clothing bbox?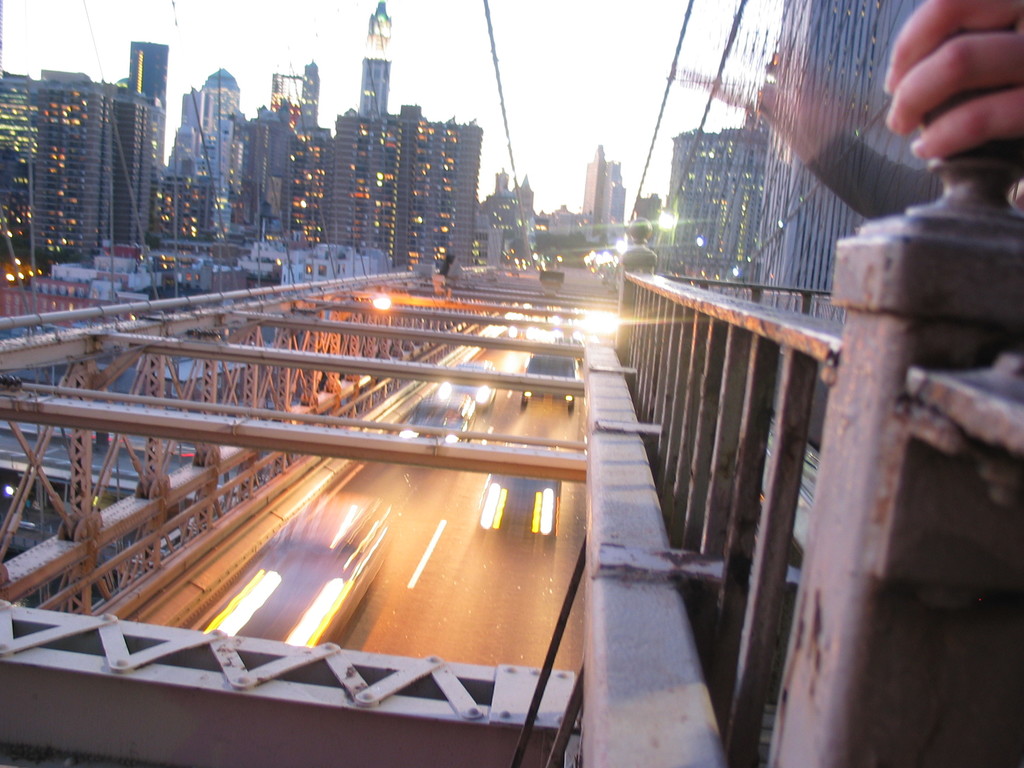
x1=782, y1=122, x2=951, y2=253
